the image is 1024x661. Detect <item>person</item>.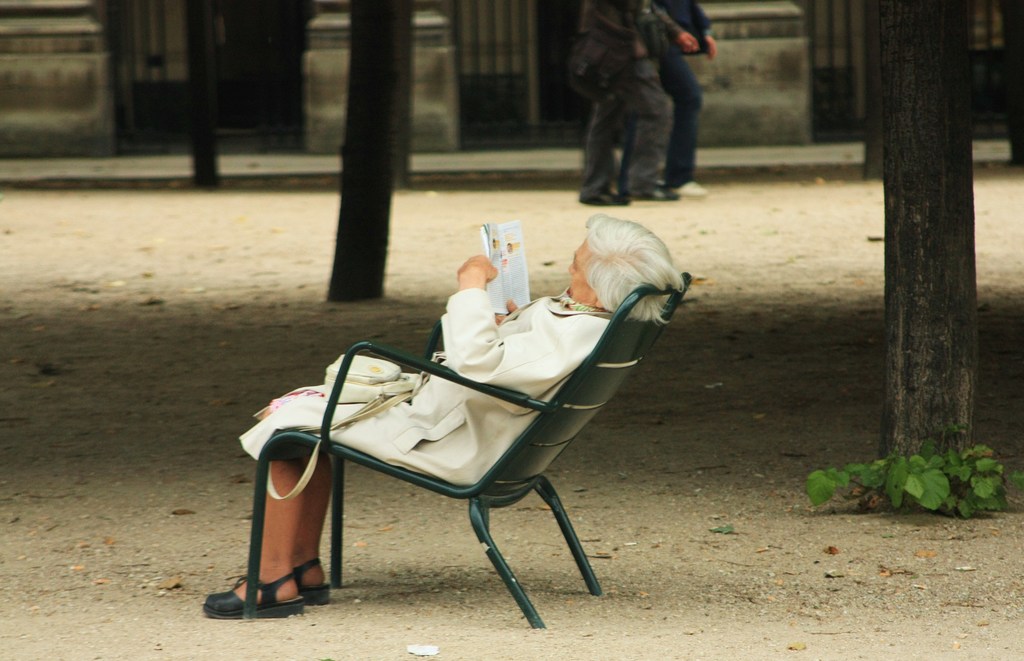
Detection: <box>200,205,687,623</box>.
